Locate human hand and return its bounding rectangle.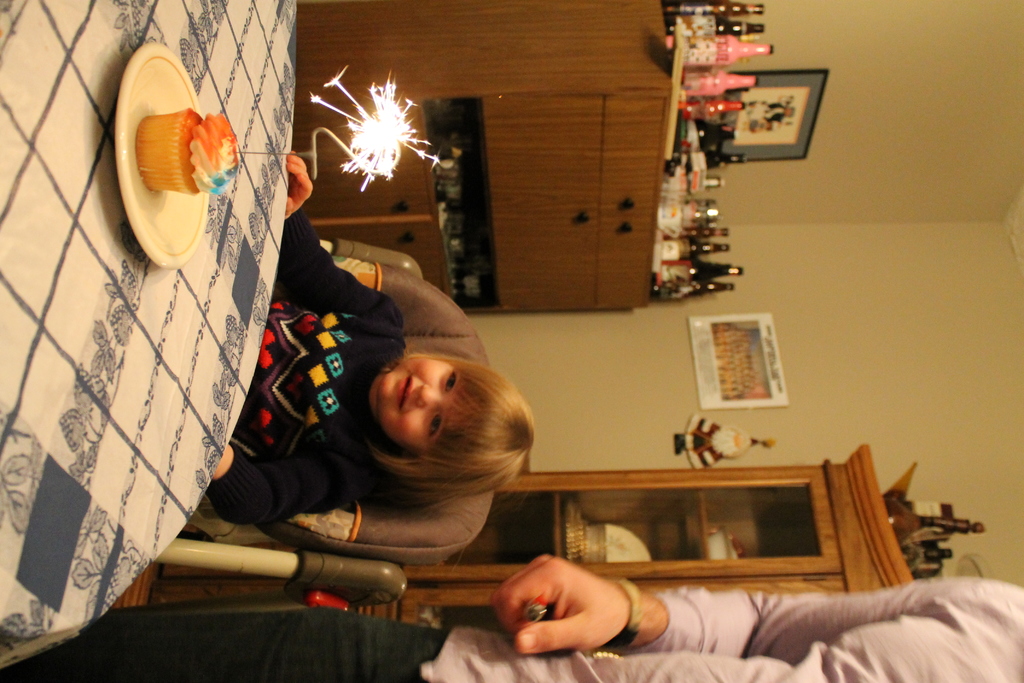
detection(285, 150, 318, 220).
